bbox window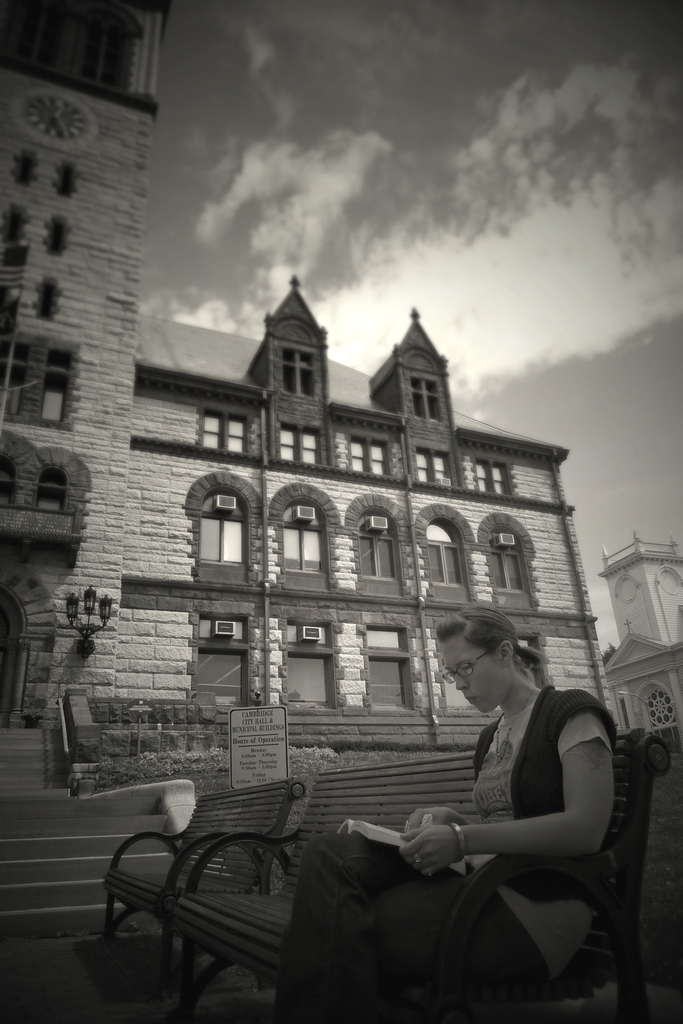
15 144 37 186
